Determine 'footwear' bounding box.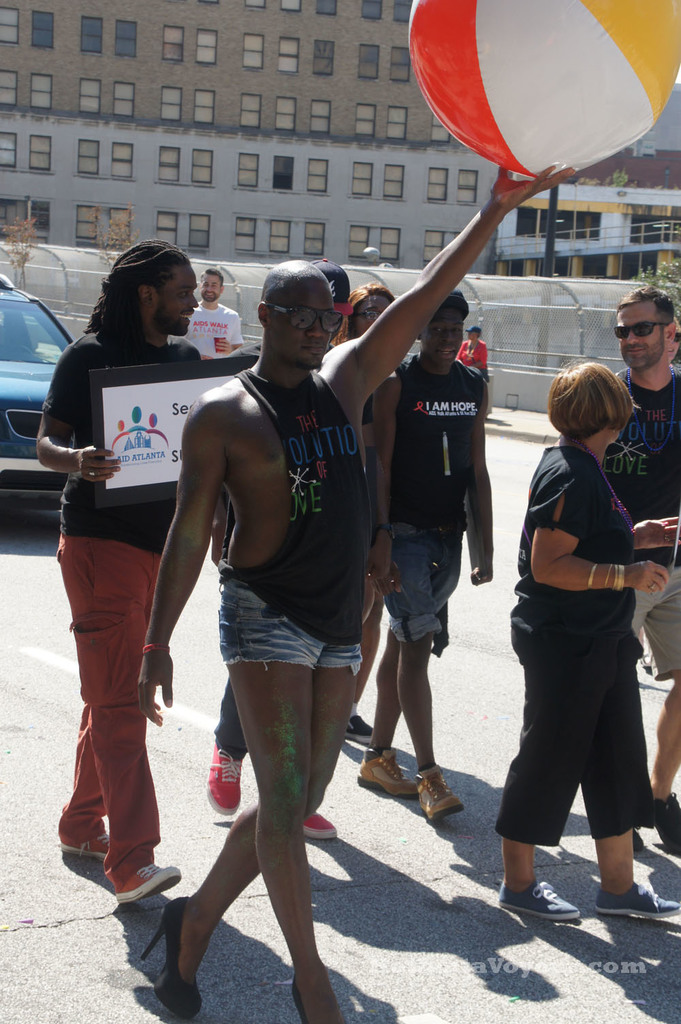
Determined: rect(355, 743, 424, 794).
